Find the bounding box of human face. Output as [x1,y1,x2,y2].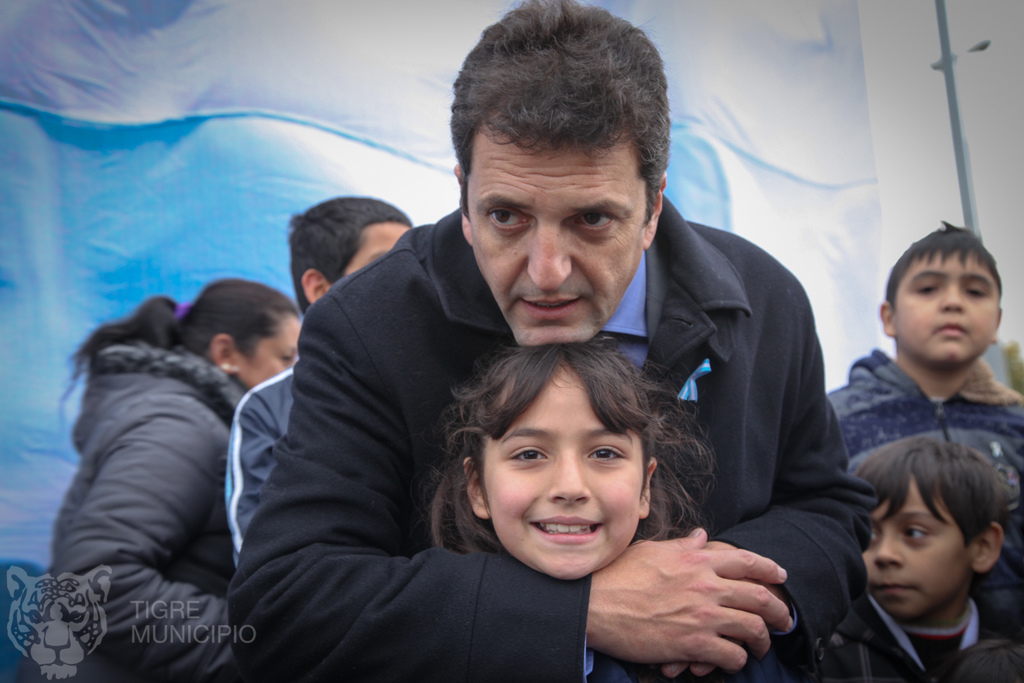
[856,463,975,621].
